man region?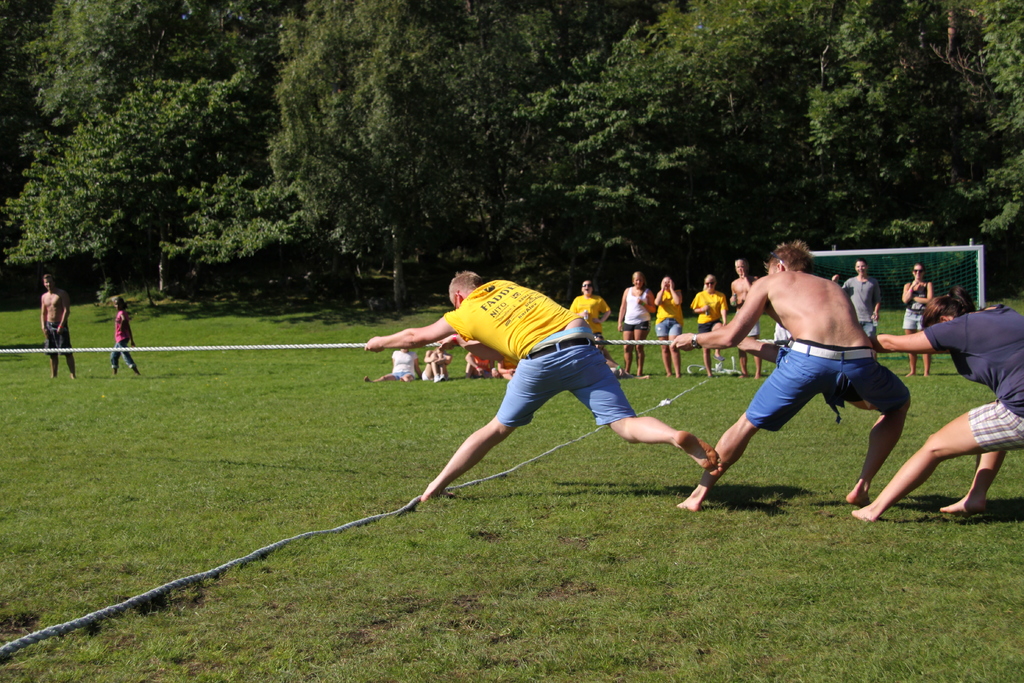
x1=568 y1=281 x2=618 y2=367
